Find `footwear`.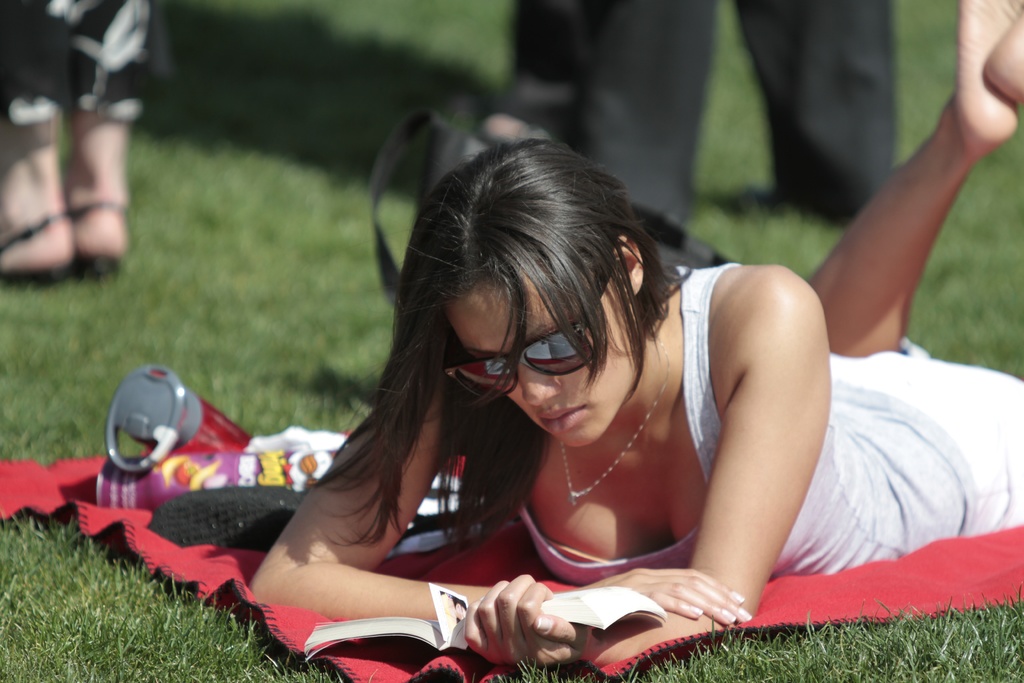
left=70, top=197, right=138, bottom=274.
